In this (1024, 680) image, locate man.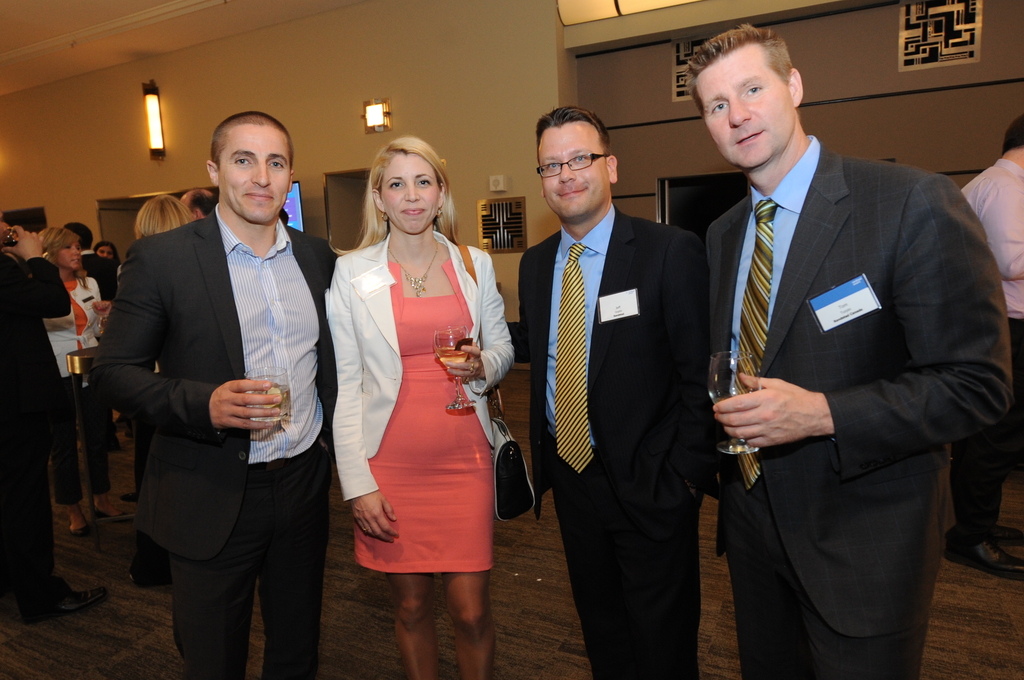
Bounding box: rect(99, 103, 343, 652).
